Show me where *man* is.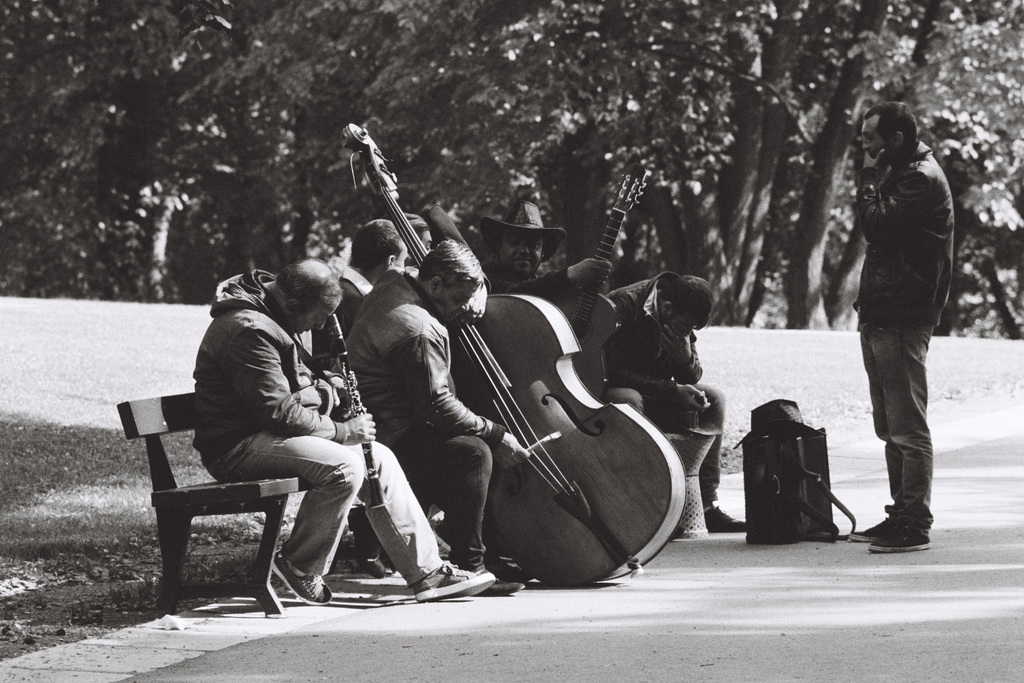
*man* is at 343,243,536,598.
